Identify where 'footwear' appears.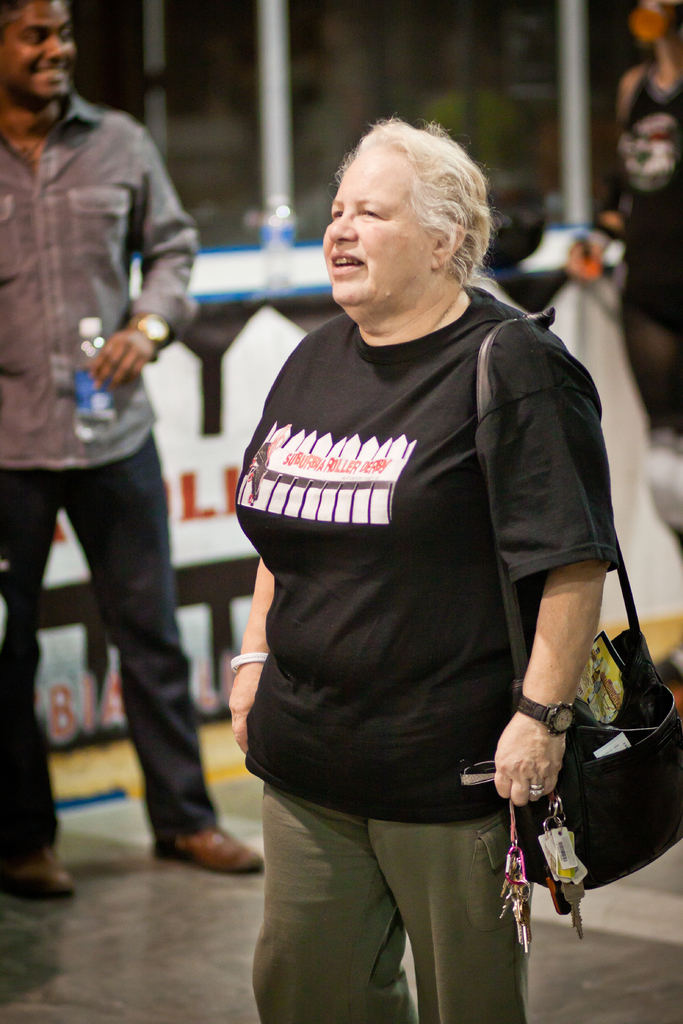
Appears at region(4, 835, 59, 912).
